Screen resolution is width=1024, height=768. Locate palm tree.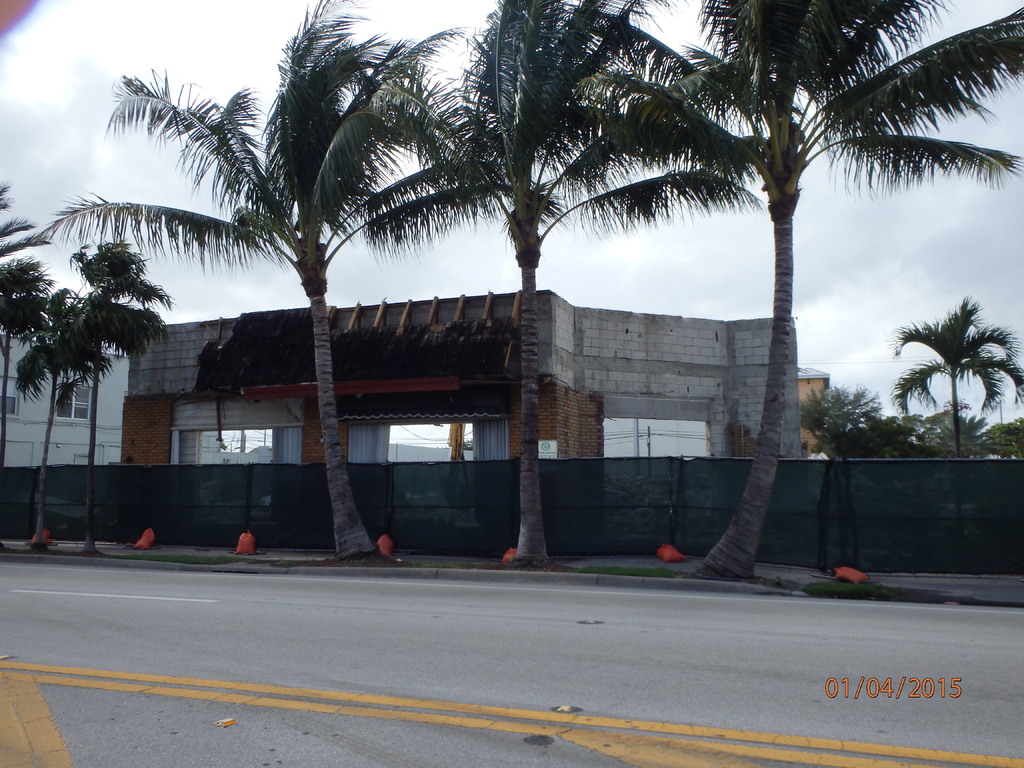
bbox=[454, 0, 659, 561].
